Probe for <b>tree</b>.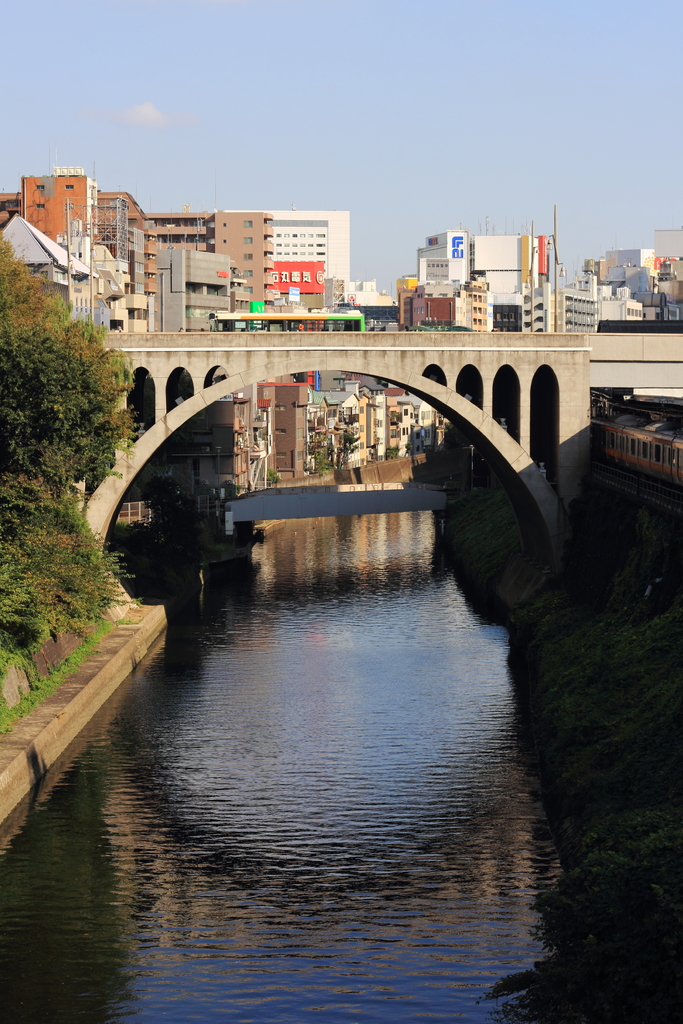
Probe result: region(0, 247, 153, 665).
